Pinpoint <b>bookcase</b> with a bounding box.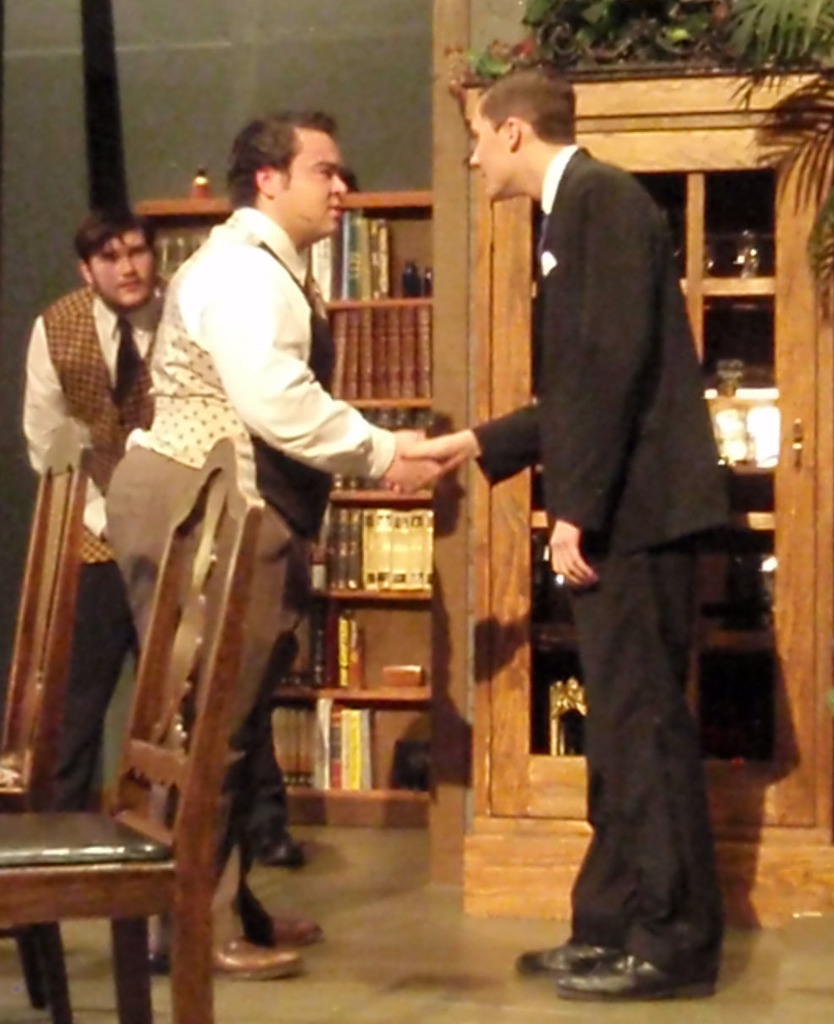
crop(226, 217, 508, 847).
